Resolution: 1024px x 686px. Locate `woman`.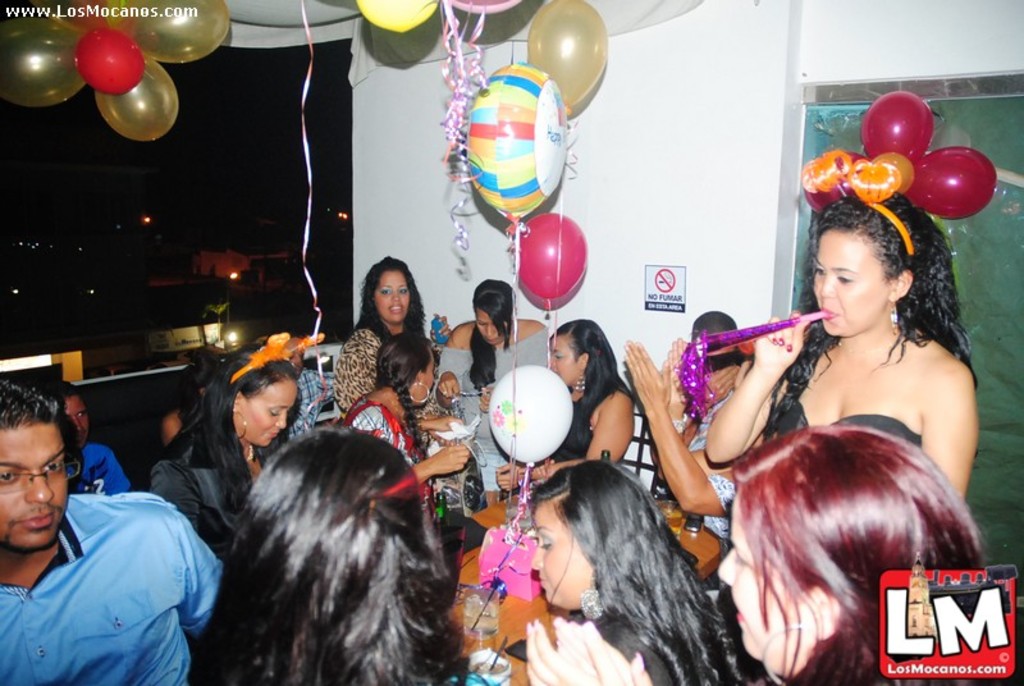
530:417:992:685.
